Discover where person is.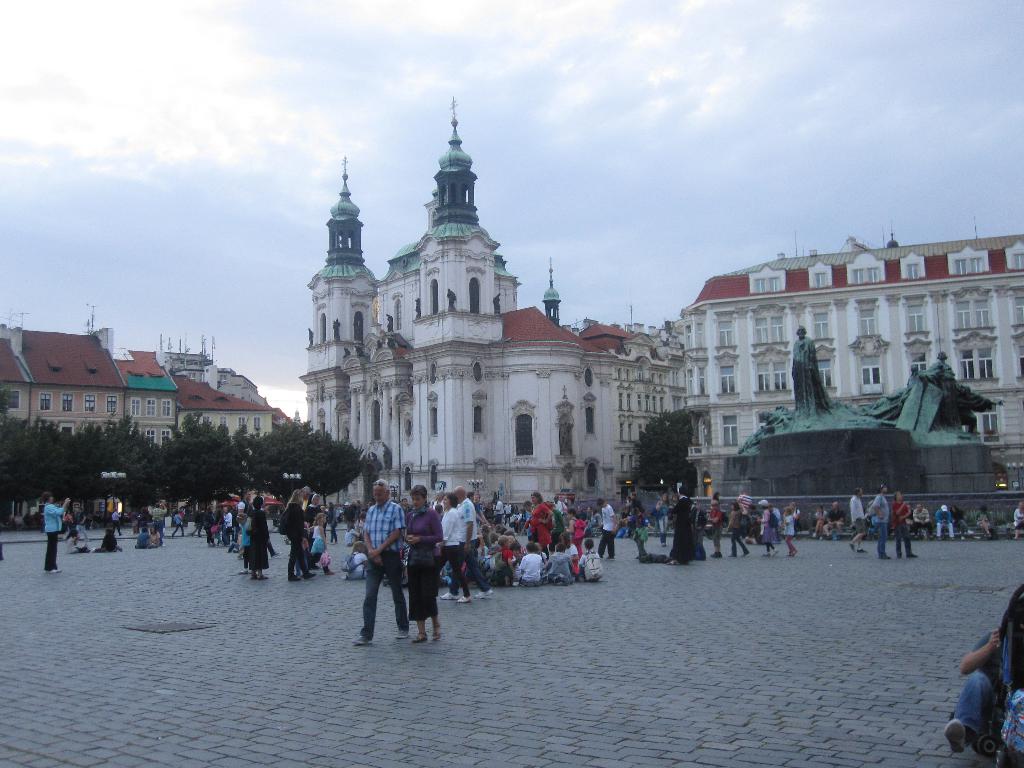
Discovered at {"x1": 330, "y1": 317, "x2": 341, "y2": 338}.
